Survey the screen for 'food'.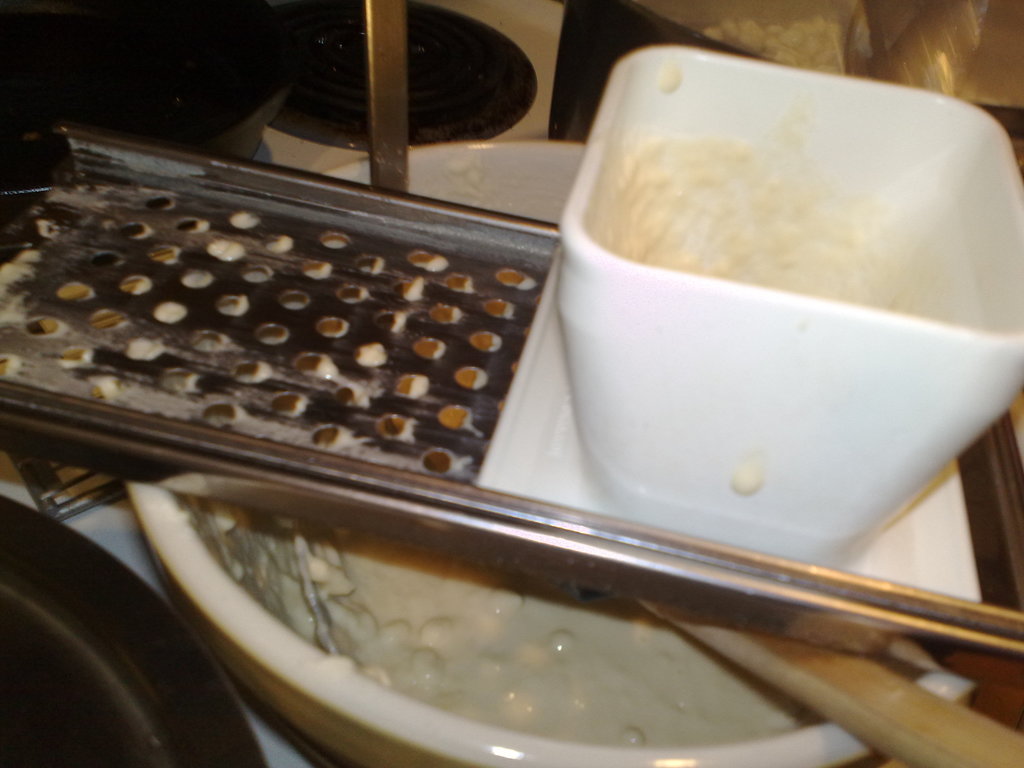
Survey found: 408 250 449 273.
